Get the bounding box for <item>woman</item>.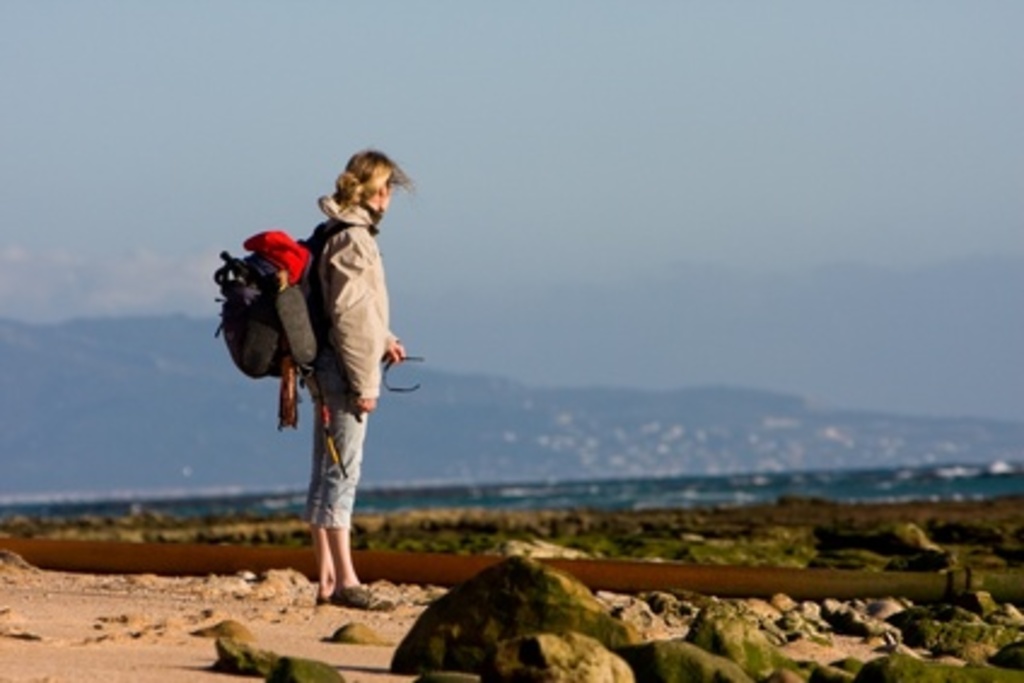
bbox=[297, 147, 415, 620].
